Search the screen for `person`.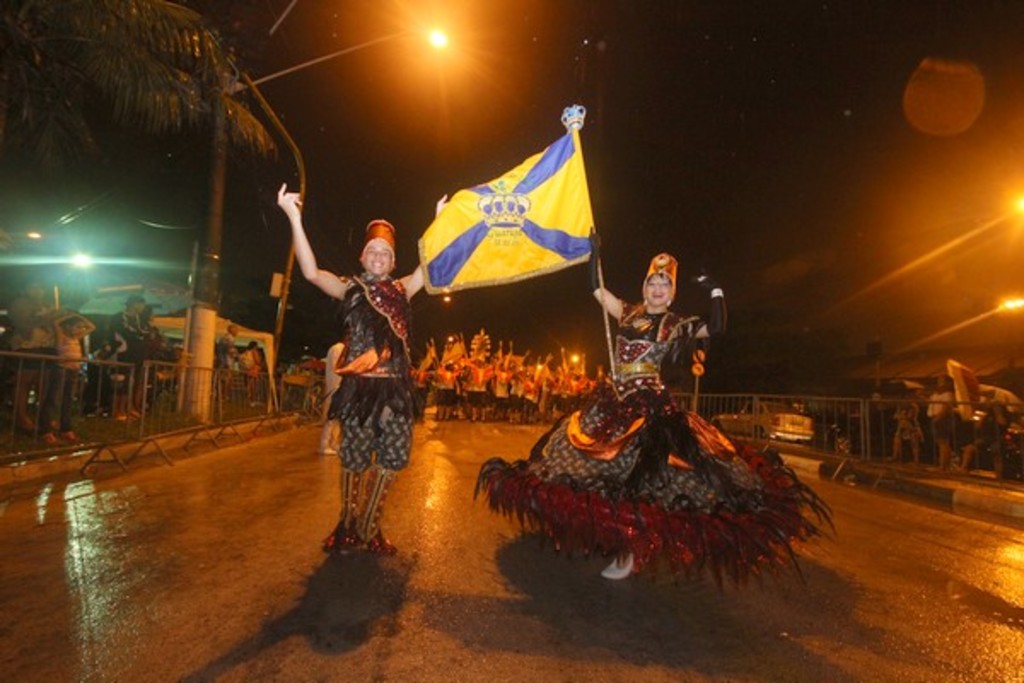
Found at [550, 348, 565, 405].
